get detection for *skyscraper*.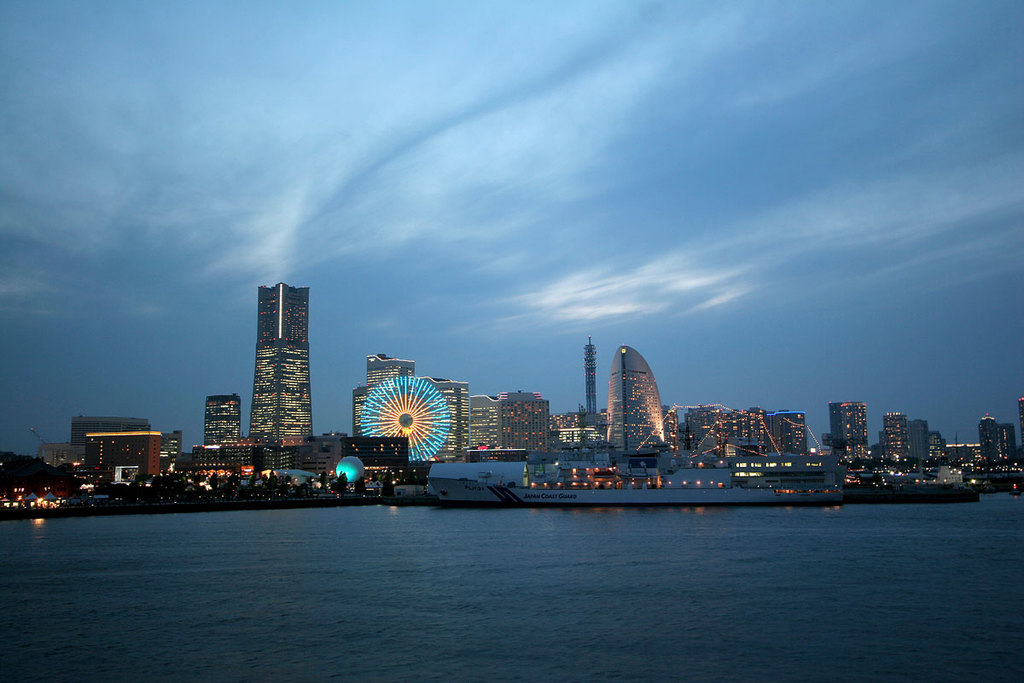
Detection: left=776, top=408, right=817, bottom=464.
